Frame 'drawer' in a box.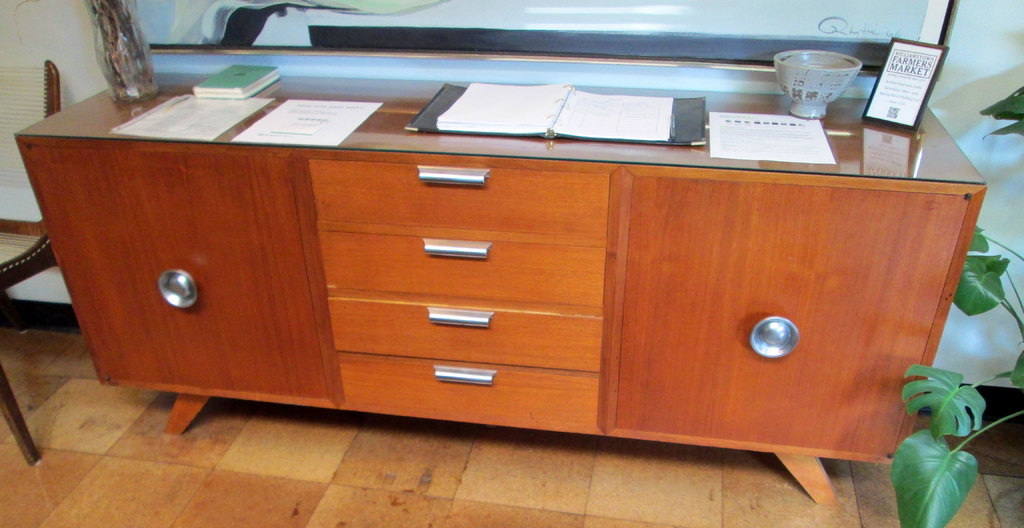
330,296,601,371.
